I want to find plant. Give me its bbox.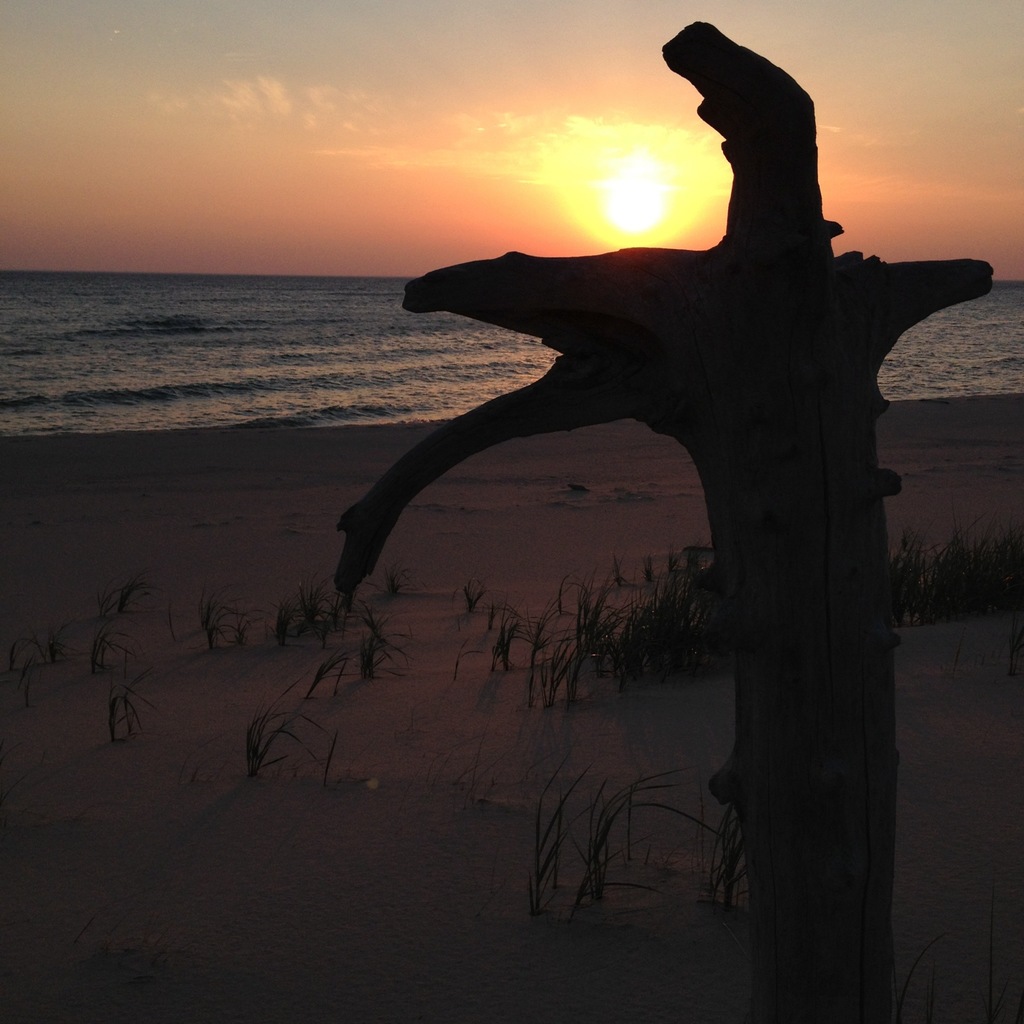
86, 614, 136, 668.
